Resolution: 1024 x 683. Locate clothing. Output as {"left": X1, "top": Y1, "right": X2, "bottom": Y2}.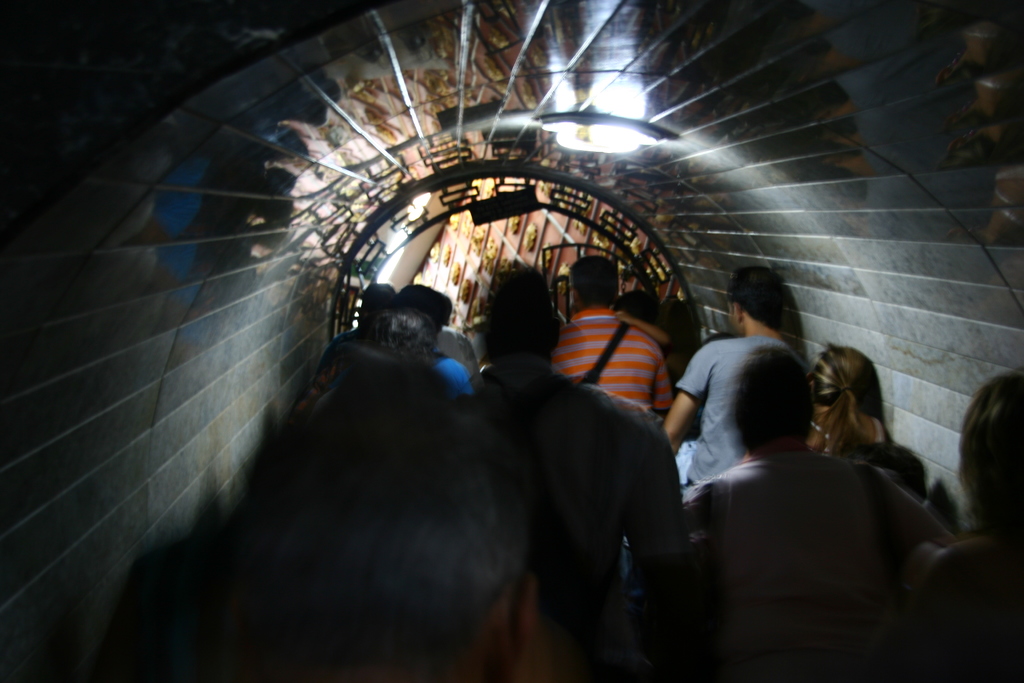
{"left": 680, "top": 402, "right": 949, "bottom": 670}.
